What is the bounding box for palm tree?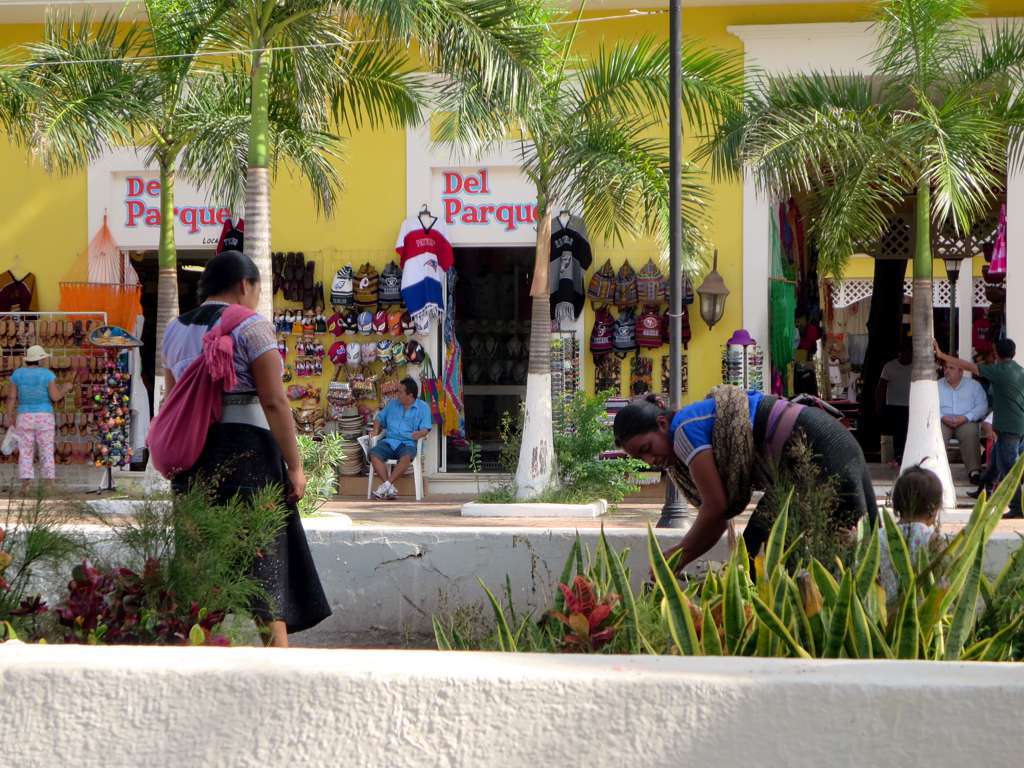
detection(0, 0, 343, 492).
